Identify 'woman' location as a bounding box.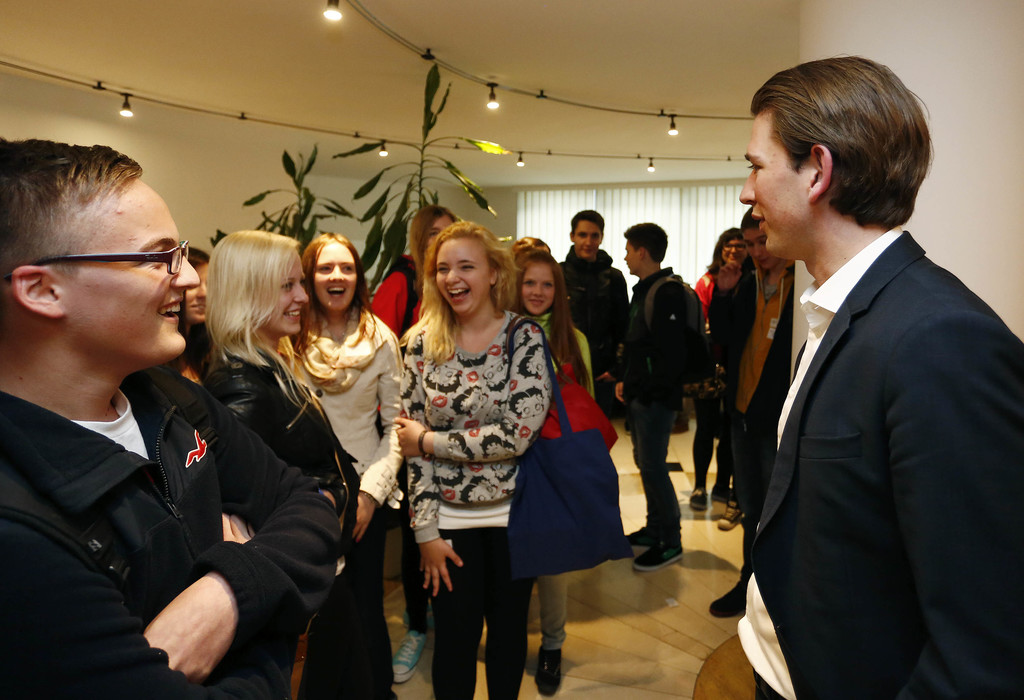
pyautogui.locateOnScreen(509, 251, 593, 699).
